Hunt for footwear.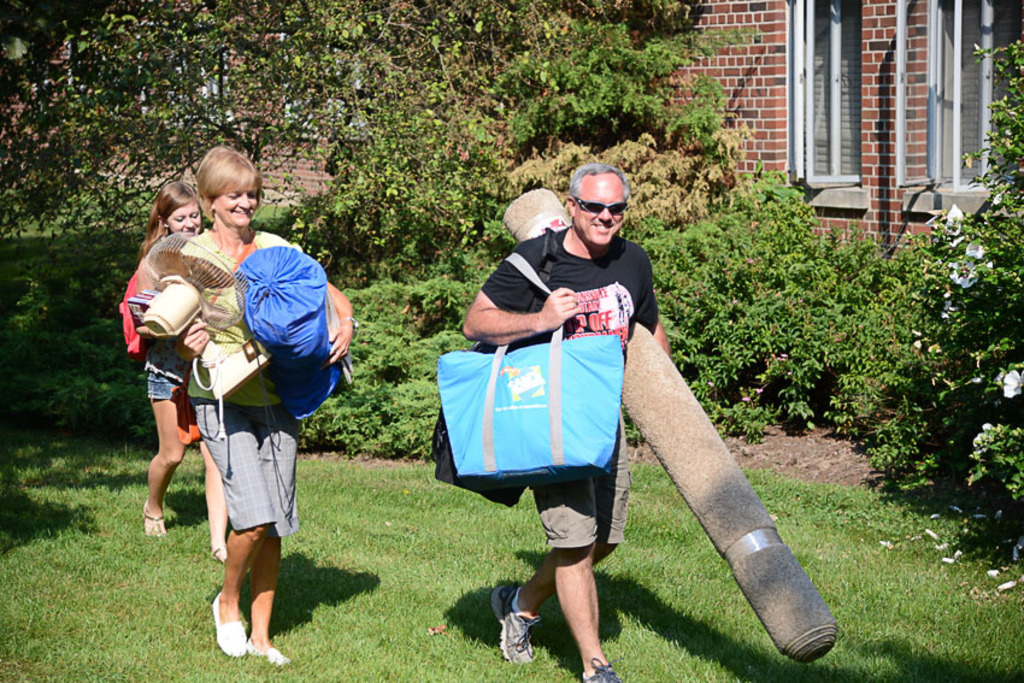
Hunted down at pyautogui.locateOnScreen(213, 548, 249, 573).
